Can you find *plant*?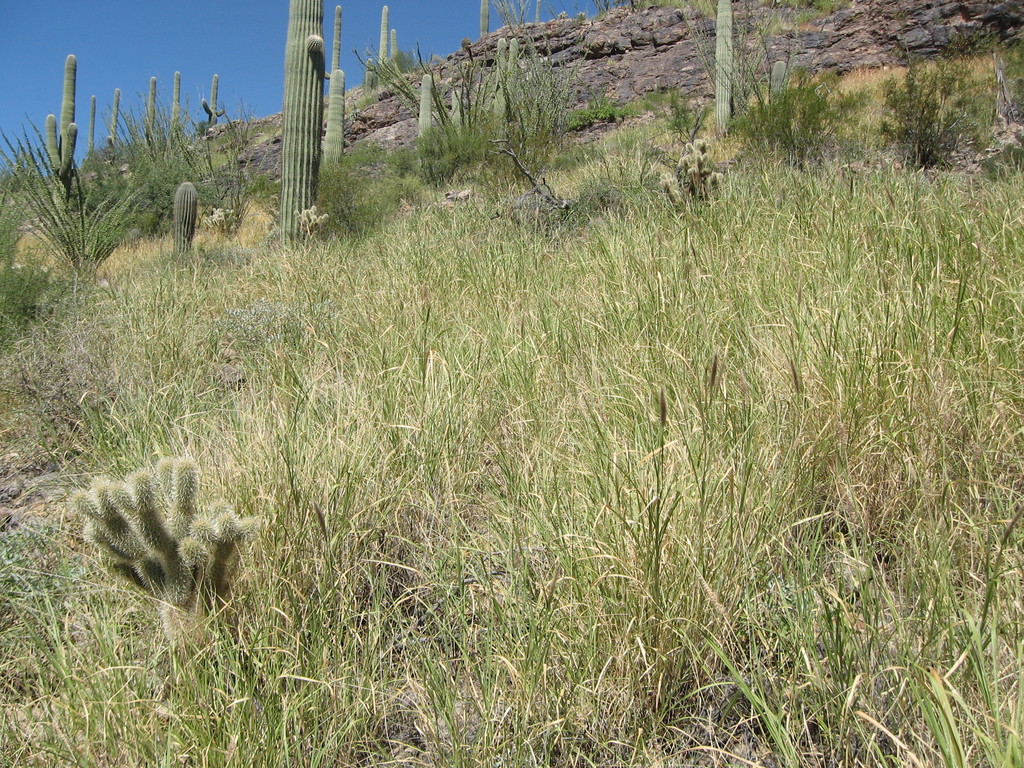
Yes, bounding box: BBox(734, 0, 824, 111).
